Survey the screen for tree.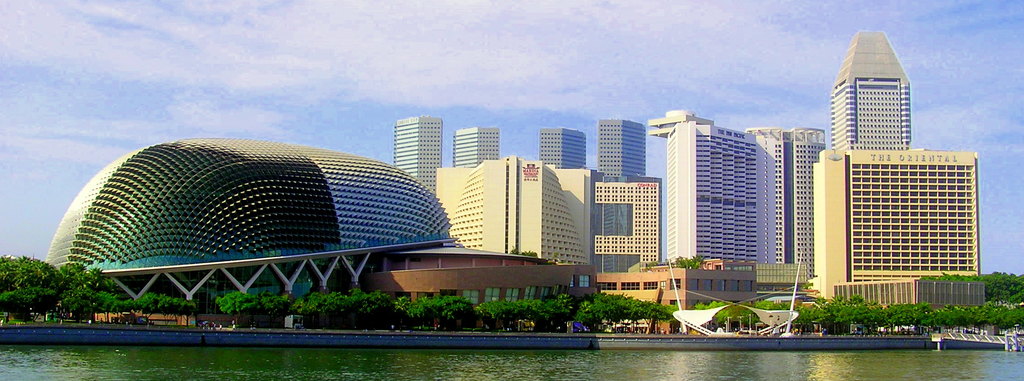
Survey found: (x1=69, y1=261, x2=99, y2=286).
